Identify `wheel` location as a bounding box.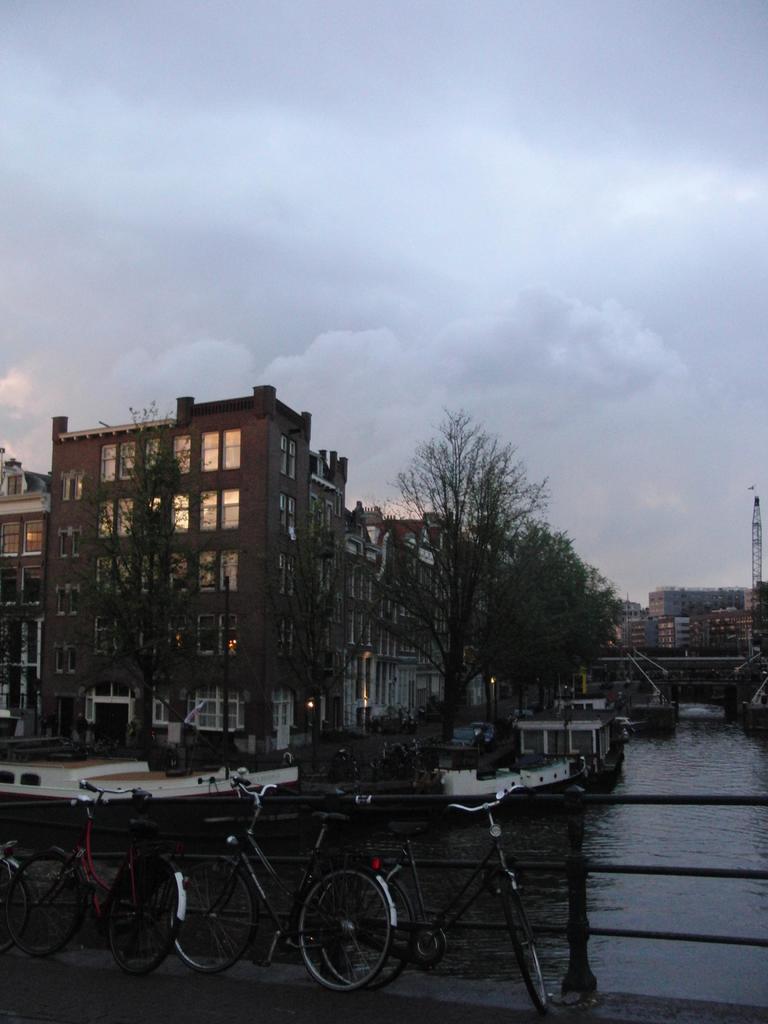
(left=0, top=844, right=95, bottom=961).
